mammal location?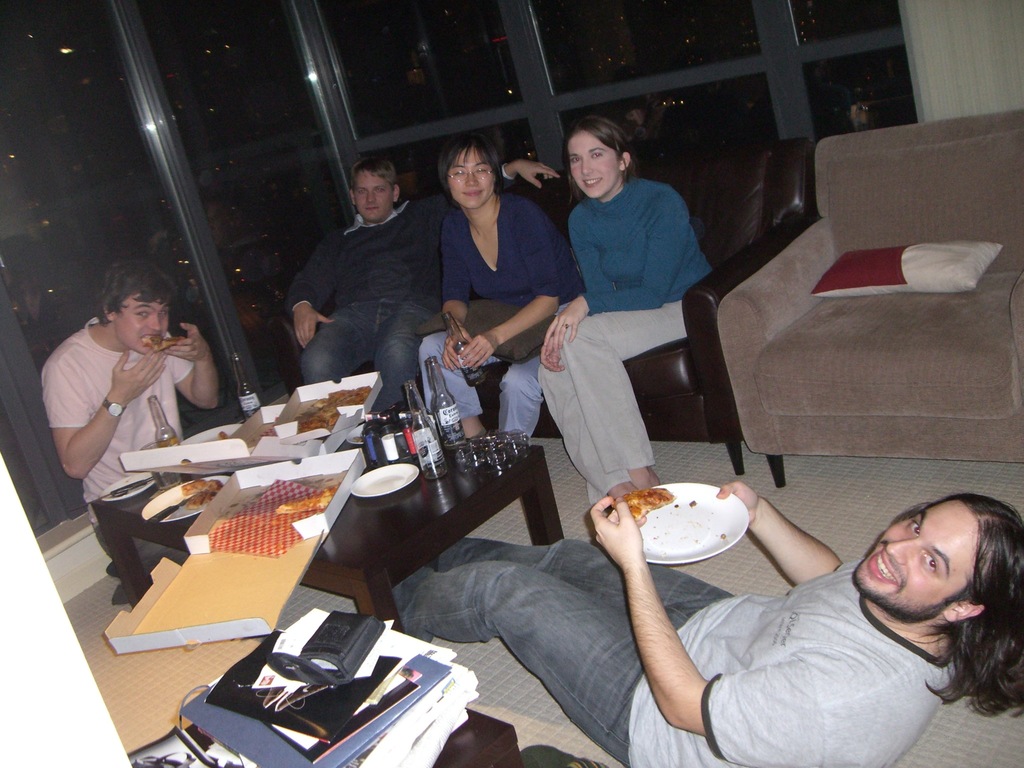
l=391, t=479, r=1023, b=767
